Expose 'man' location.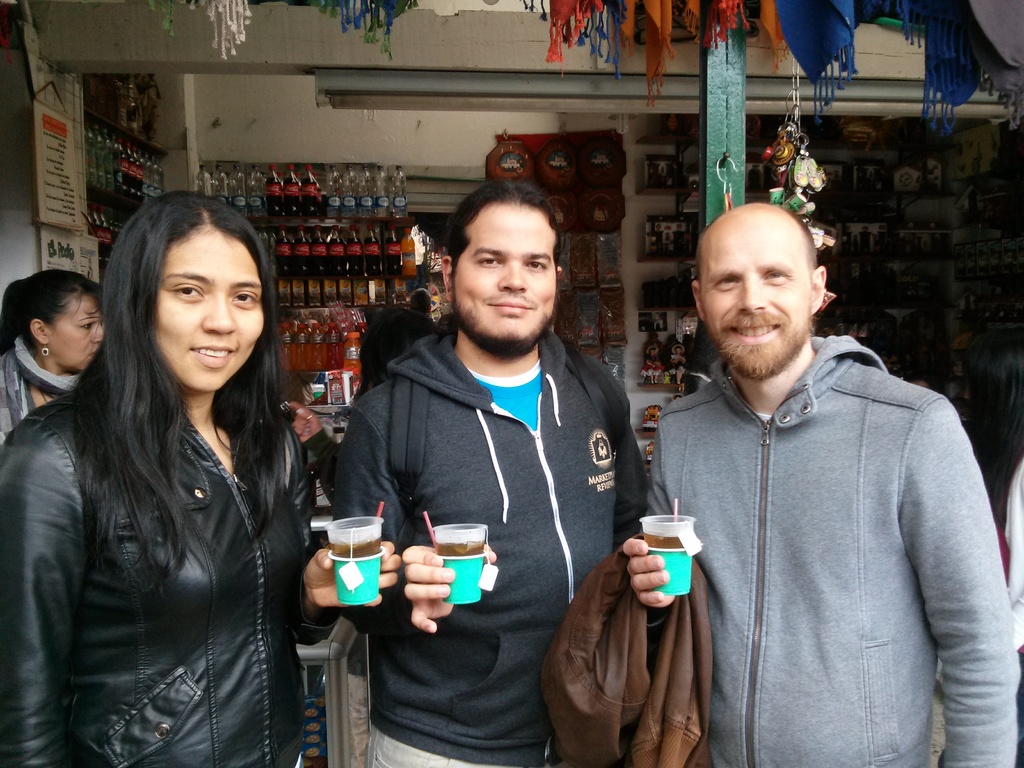
Exposed at [332, 176, 652, 767].
